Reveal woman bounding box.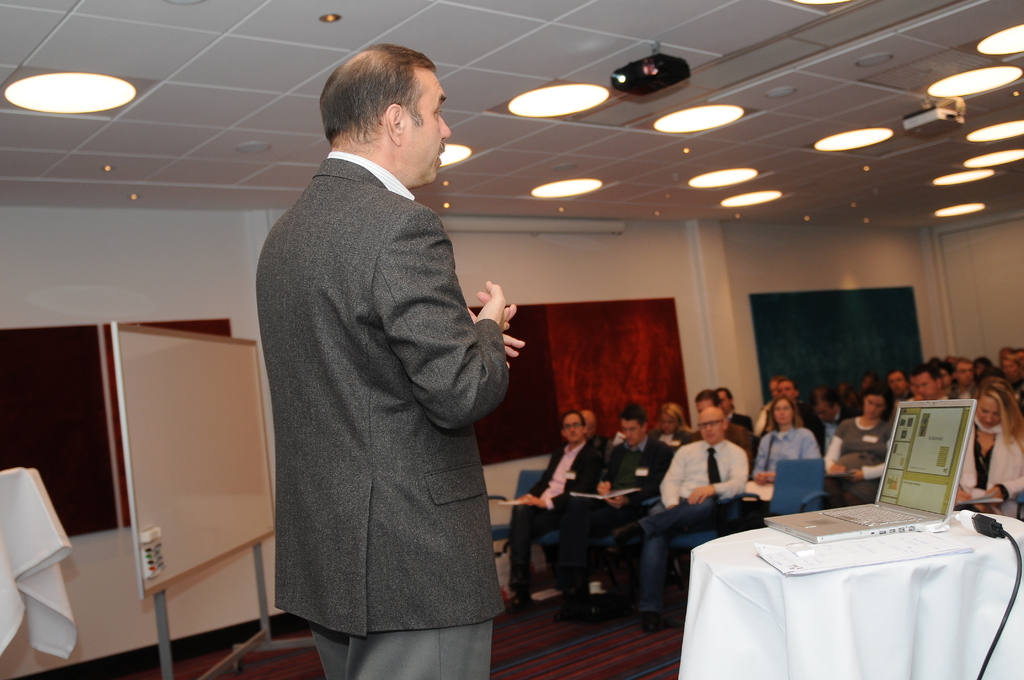
Revealed: detection(644, 400, 698, 453).
